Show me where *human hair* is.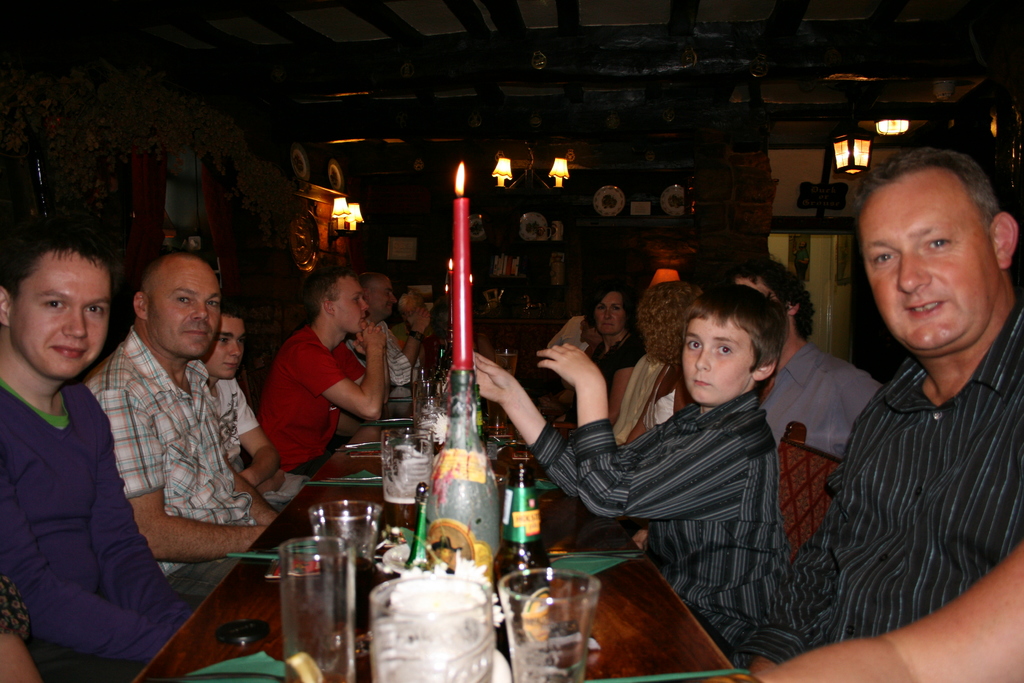
*human hair* is at bbox=[137, 253, 187, 306].
